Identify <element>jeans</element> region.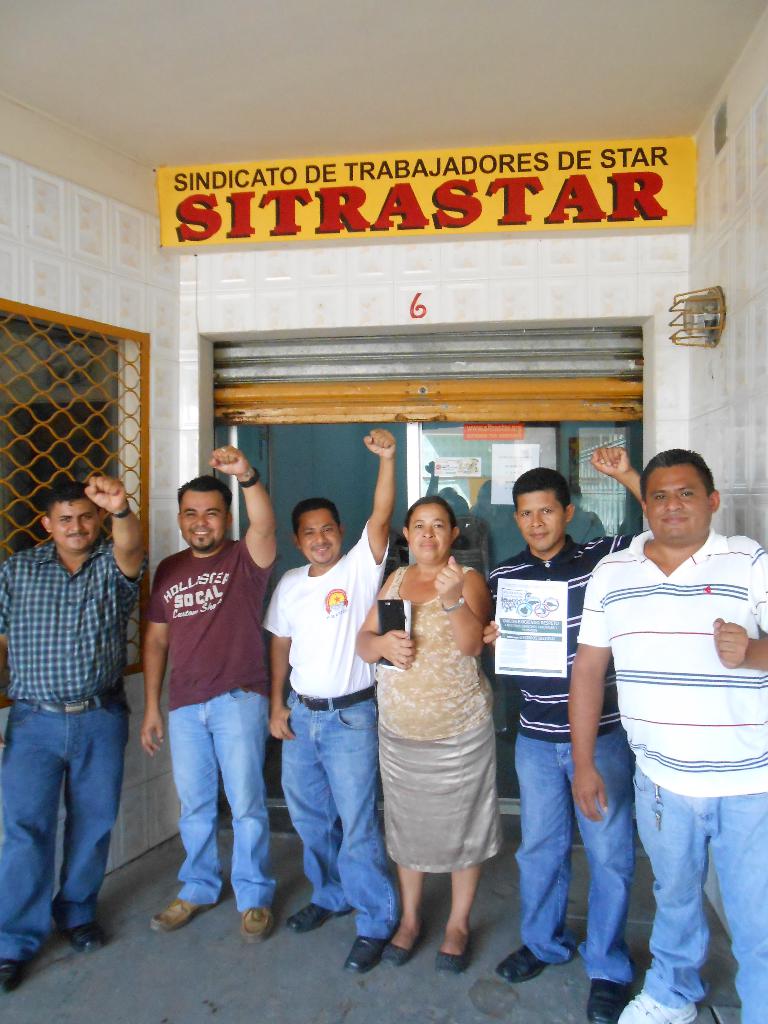
Region: crop(636, 764, 767, 1023).
